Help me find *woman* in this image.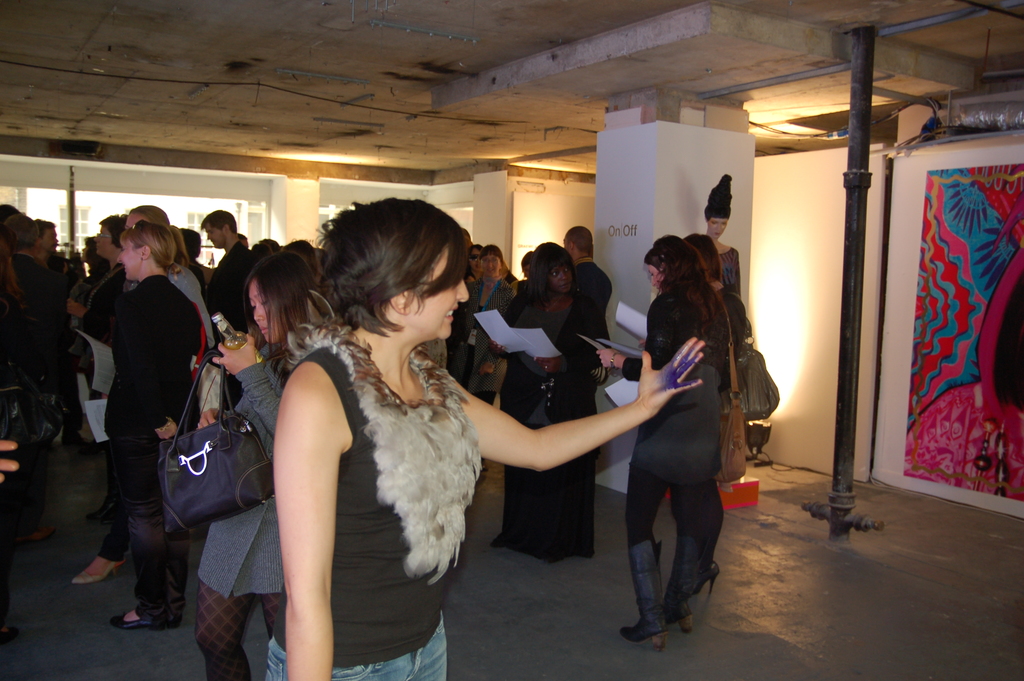
Found it: box=[97, 216, 212, 634].
